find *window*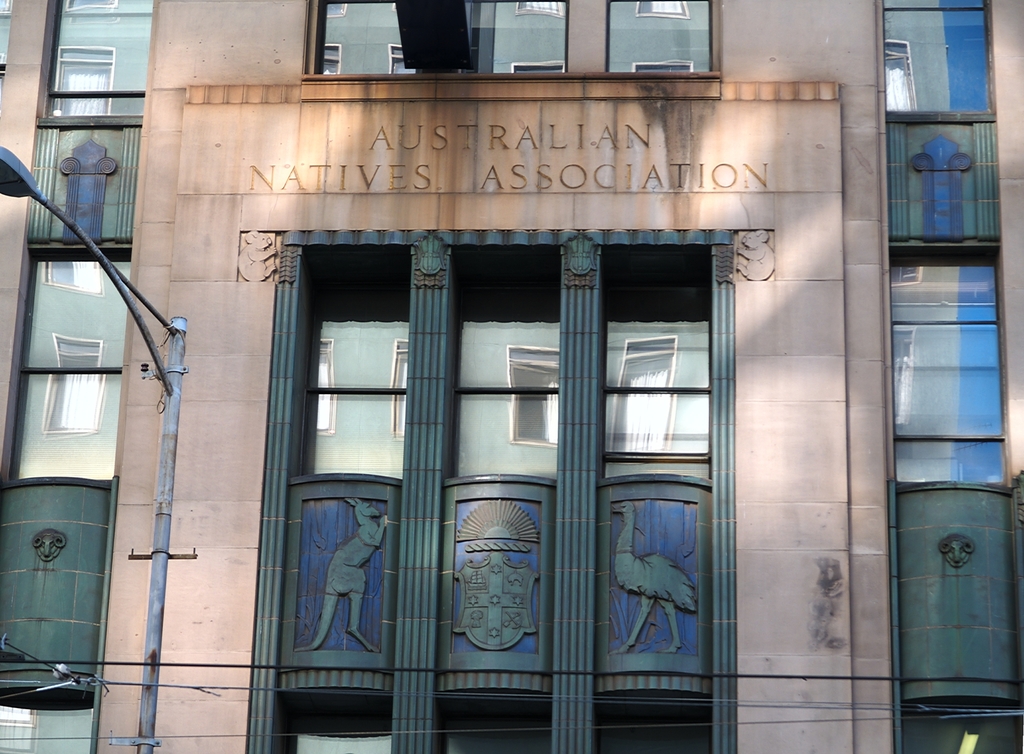
<region>600, 231, 728, 473</region>
